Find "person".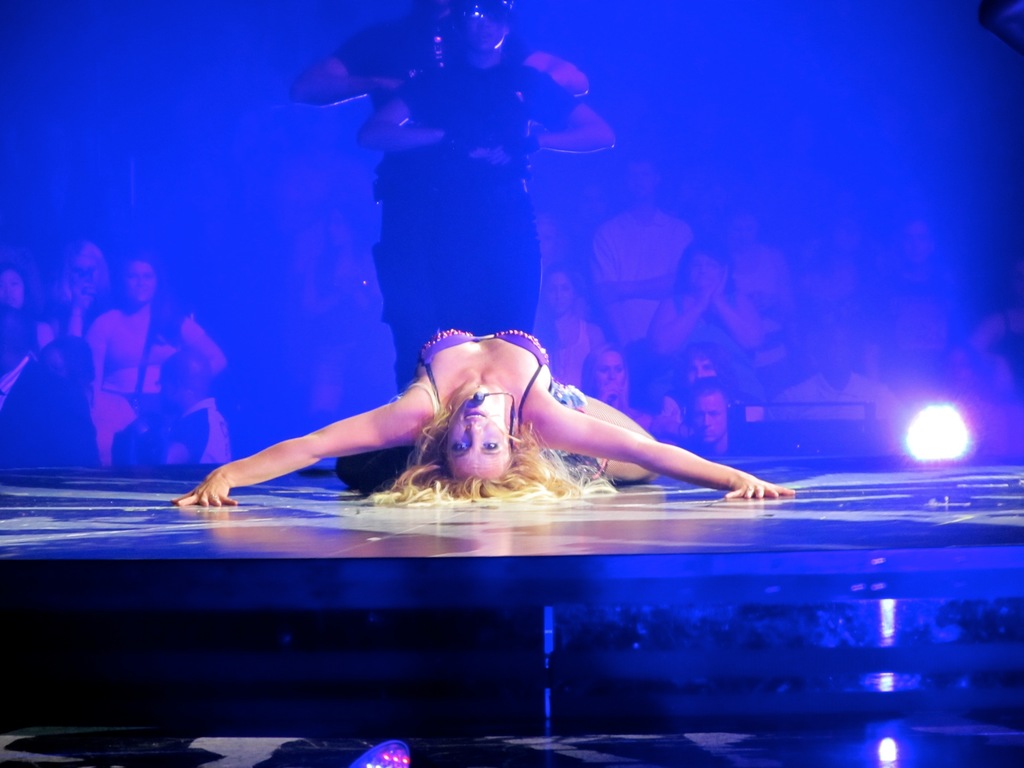
box=[534, 255, 614, 387].
